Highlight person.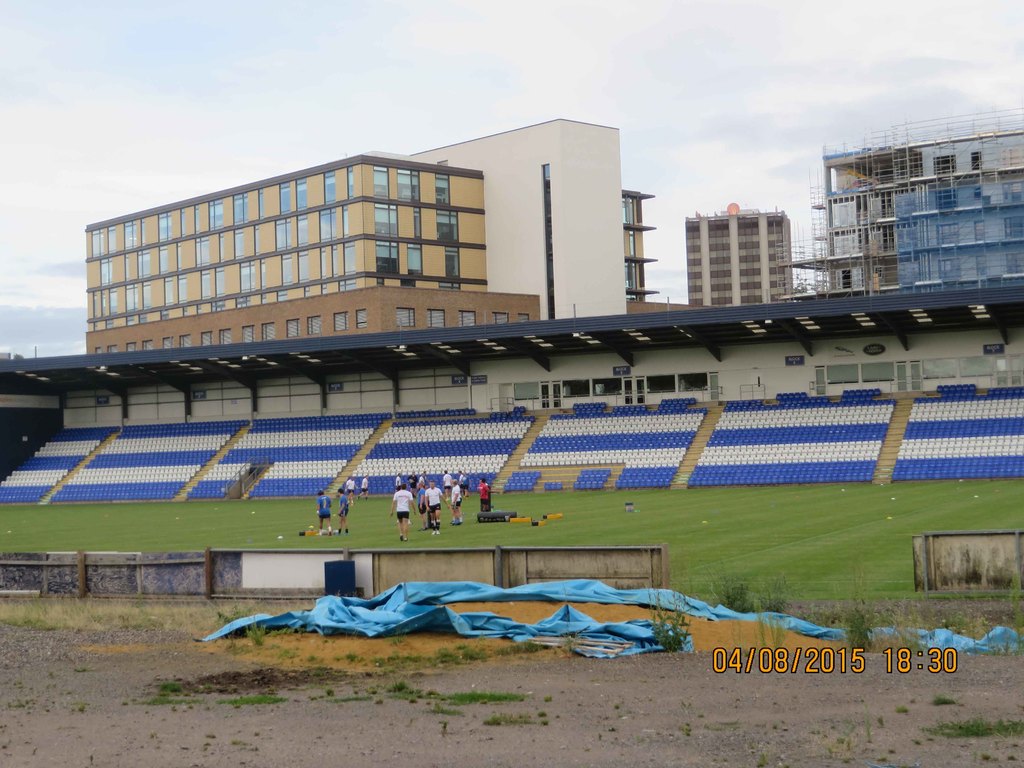
Highlighted region: x1=477, y1=476, x2=496, y2=511.
